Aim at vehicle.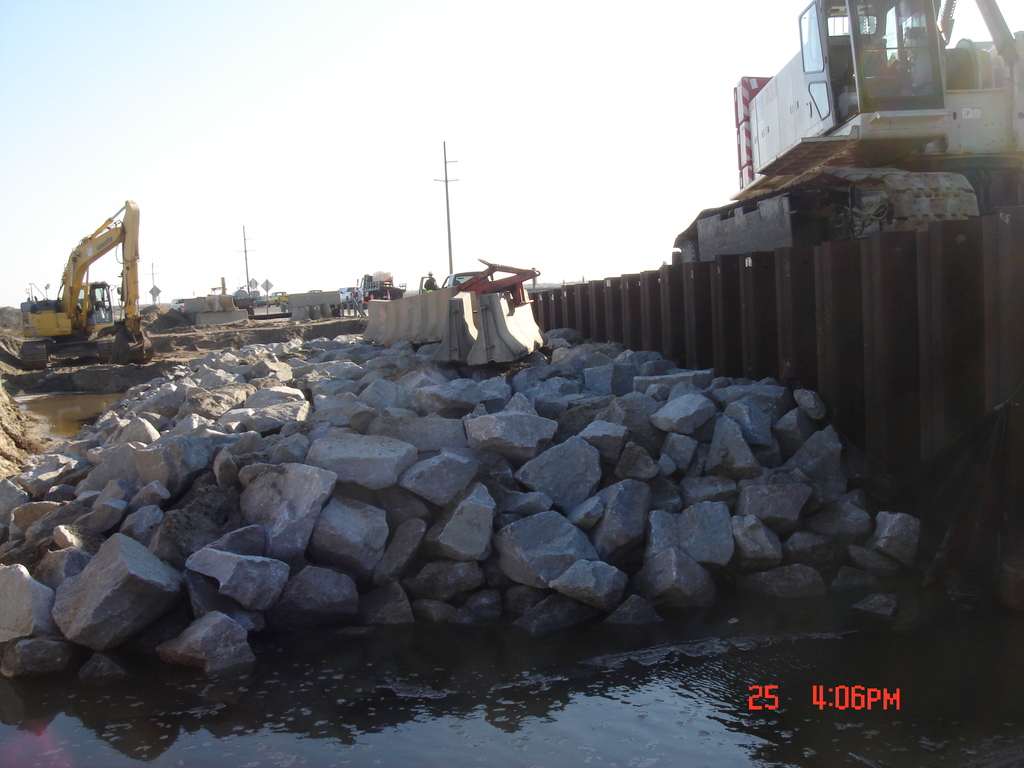
Aimed at crop(356, 270, 409, 302).
